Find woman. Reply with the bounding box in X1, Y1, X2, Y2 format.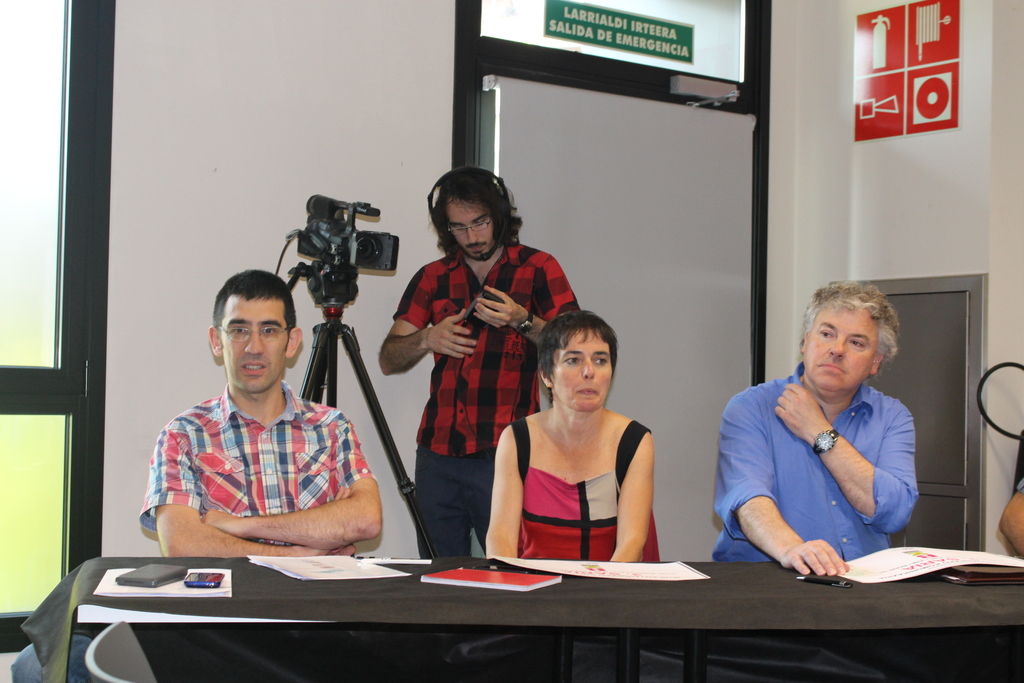
489, 308, 671, 574.
